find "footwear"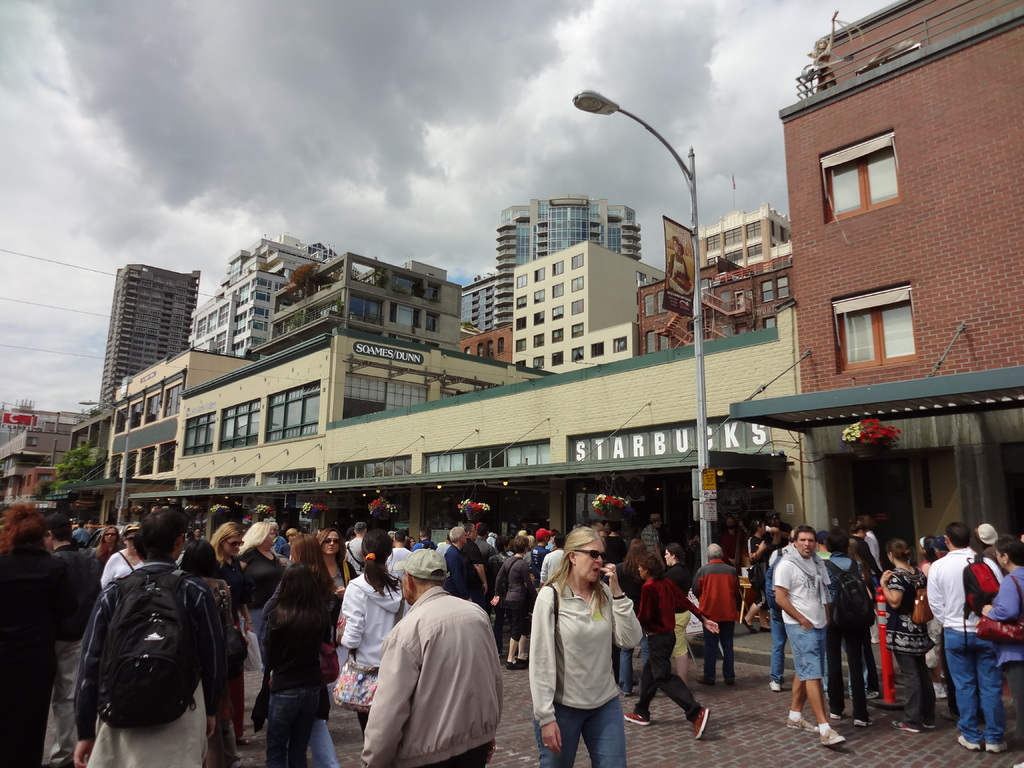
{"x1": 760, "y1": 625, "x2": 772, "y2": 634}
